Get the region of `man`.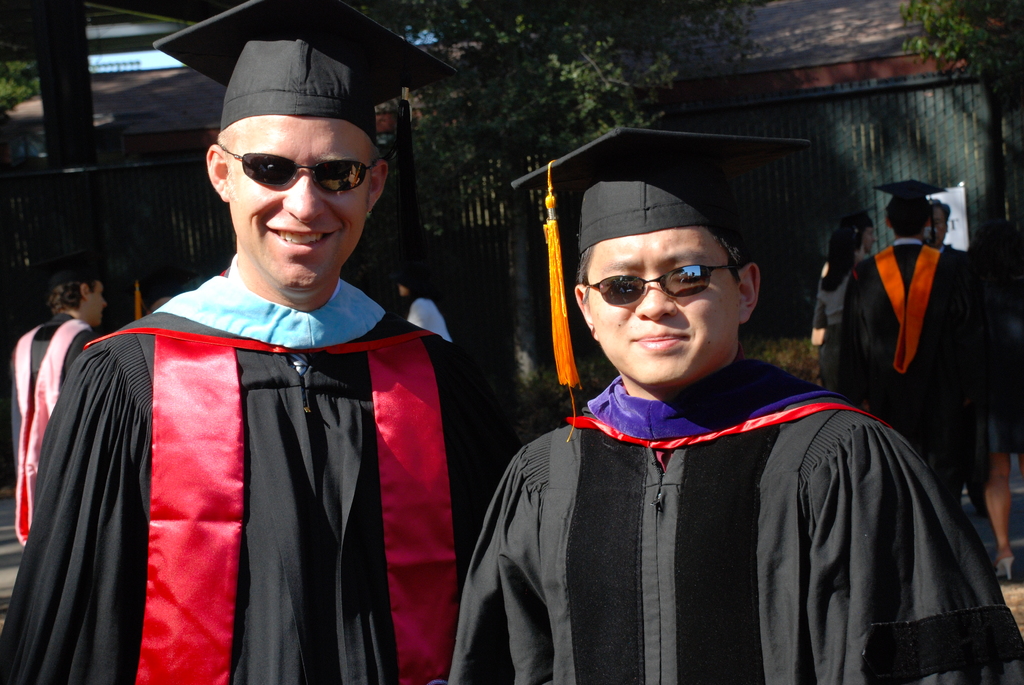
rect(847, 205, 880, 256).
